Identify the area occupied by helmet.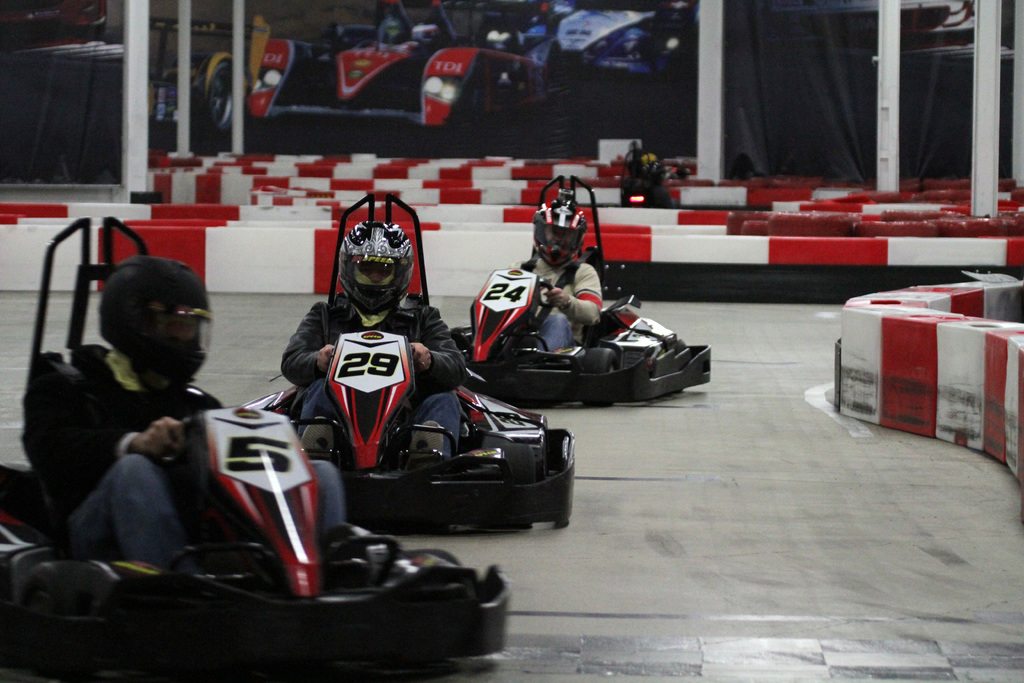
Area: (92,256,214,390).
